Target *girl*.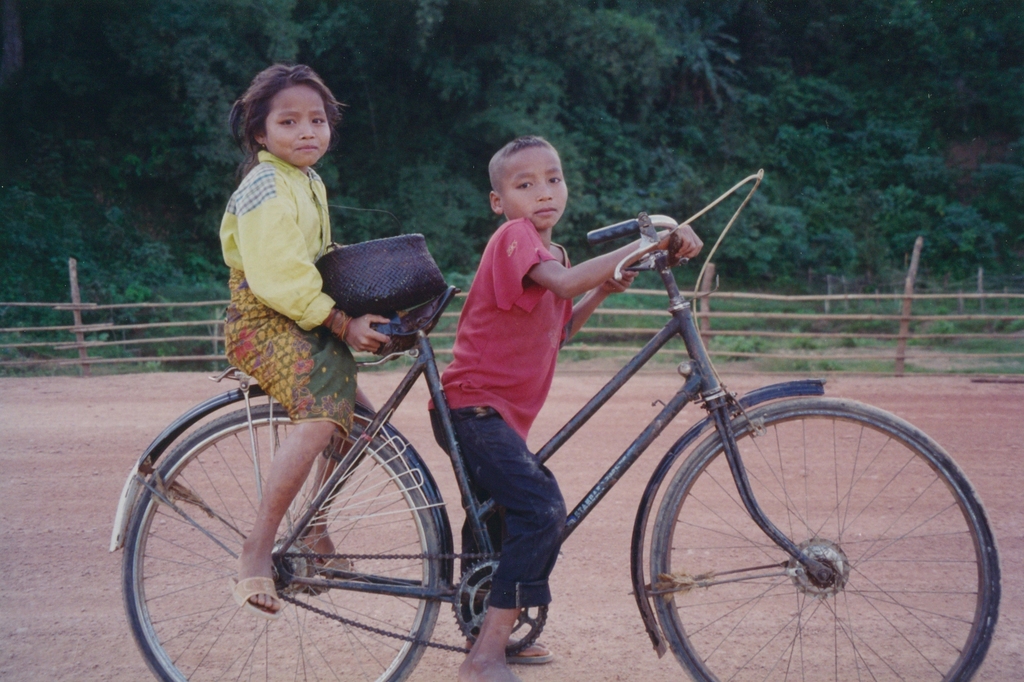
Target region: crop(227, 58, 392, 623).
